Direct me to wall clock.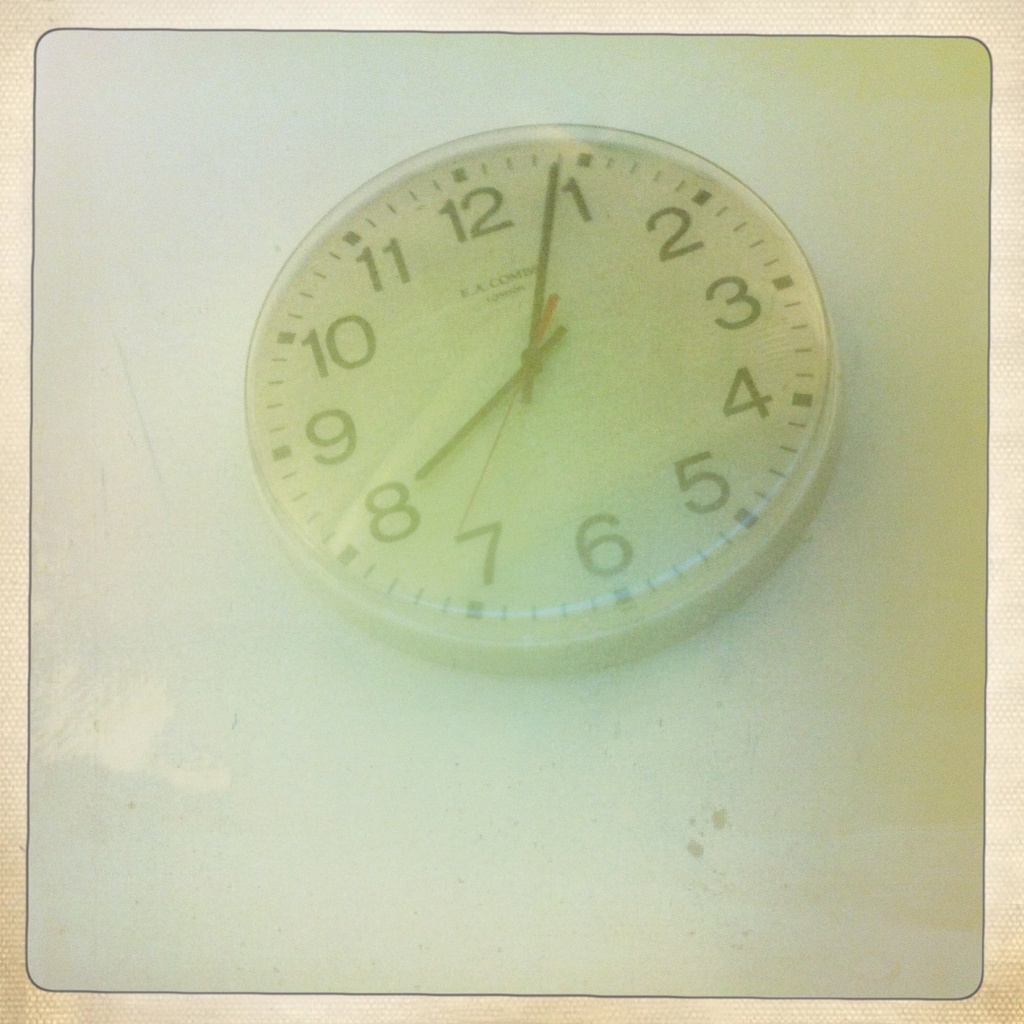
Direction: 232 100 859 684.
